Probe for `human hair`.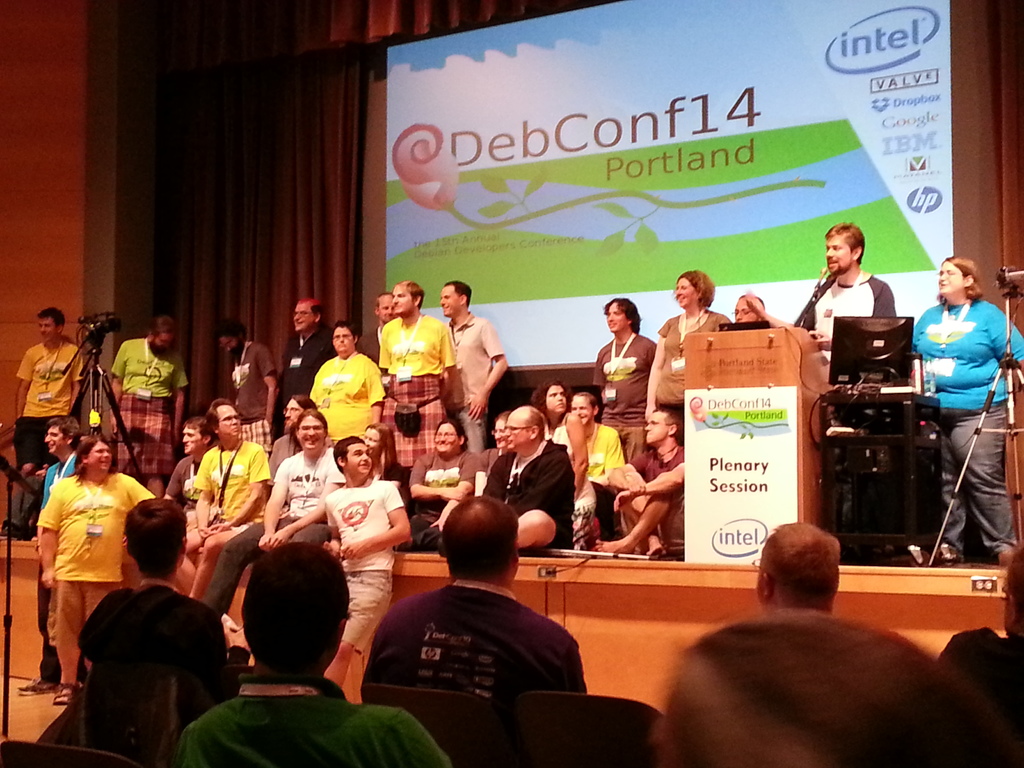
Probe result: bbox=(825, 220, 865, 264).
